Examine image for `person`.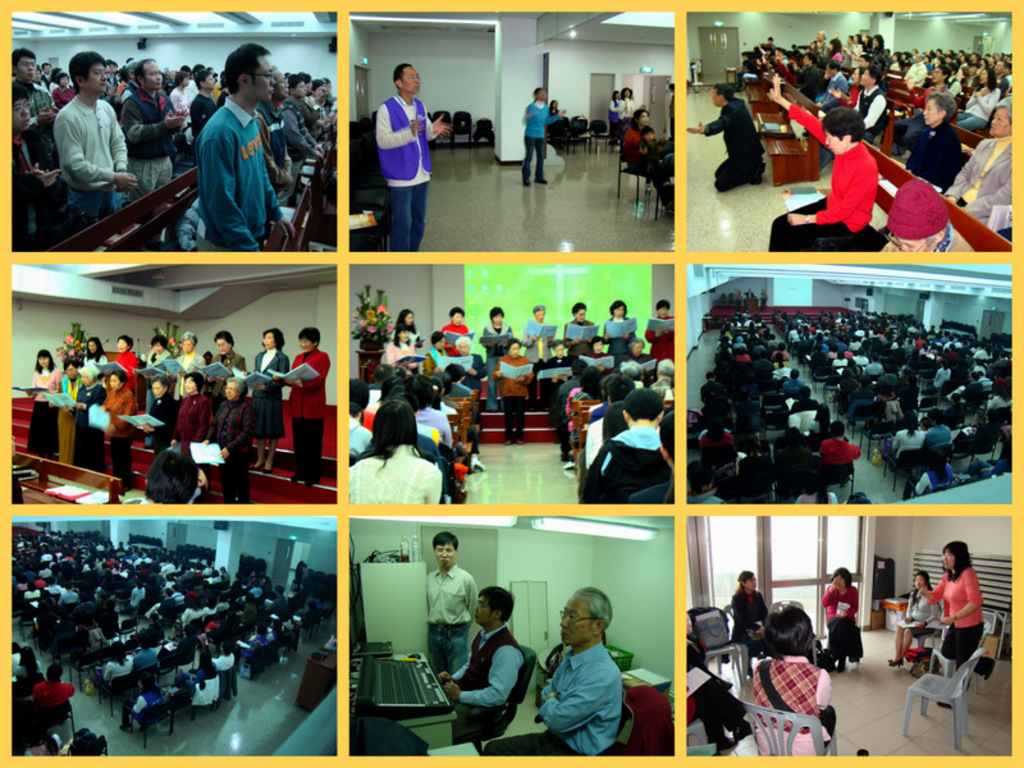
Examination result: [524,88,567,191].
